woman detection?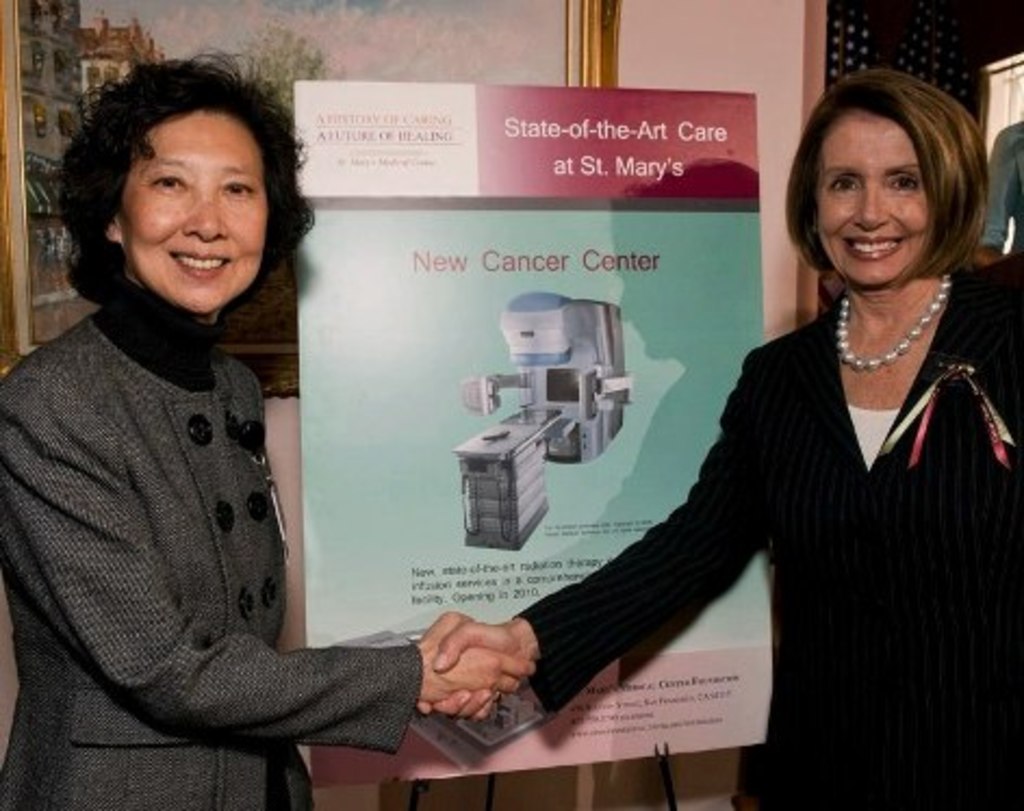
x1=412, y1=63, x2=1022, y2=809
